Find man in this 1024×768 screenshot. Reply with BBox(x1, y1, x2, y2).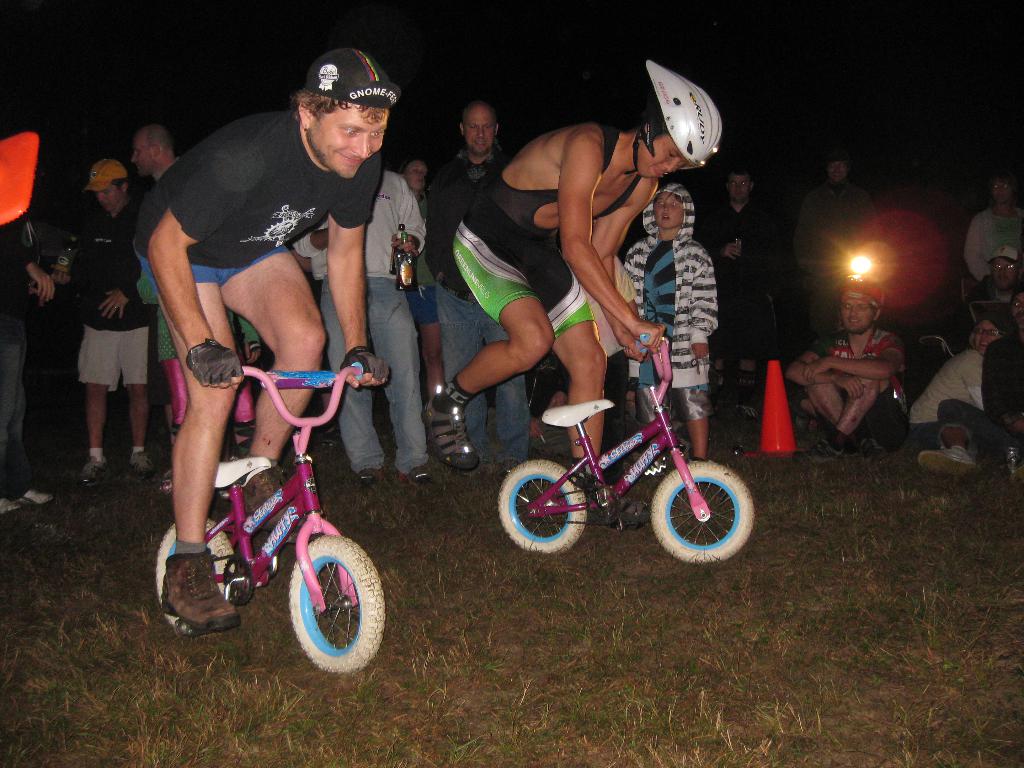
BBox(936, 282, 1023, 479).
